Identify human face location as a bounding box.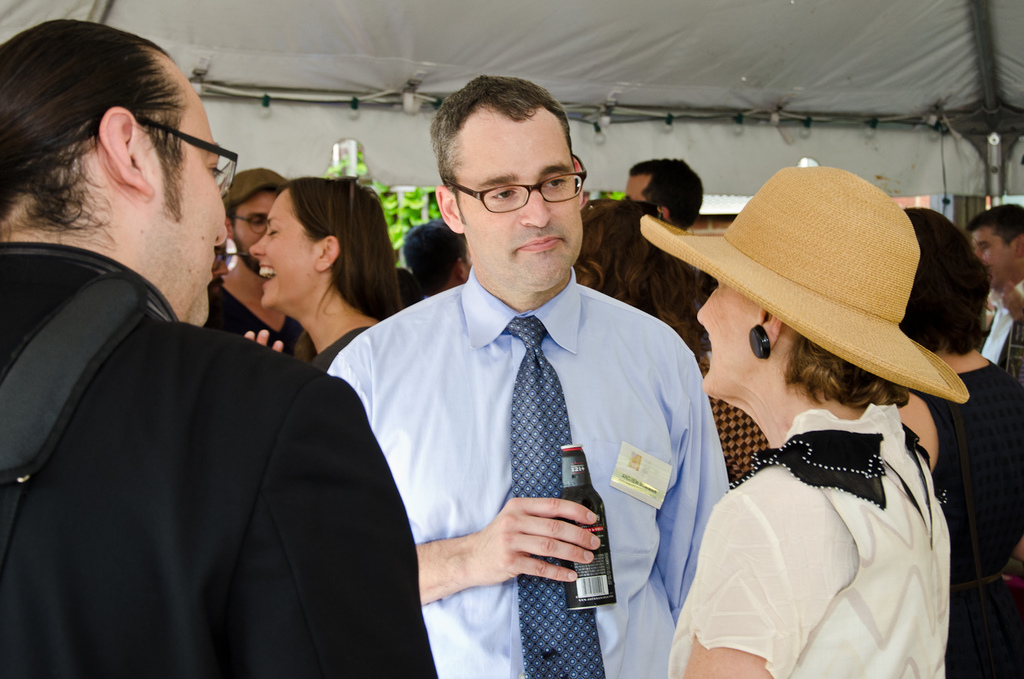
231:188:280:275.
